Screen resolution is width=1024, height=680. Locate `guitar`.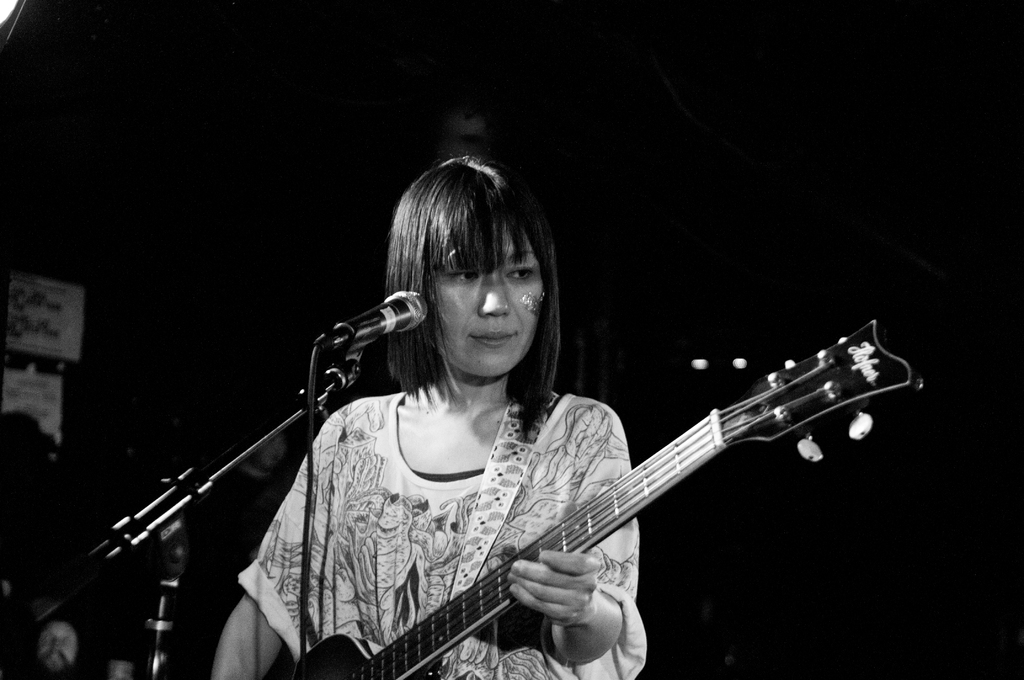
box=[285, 318, 925, 679].
